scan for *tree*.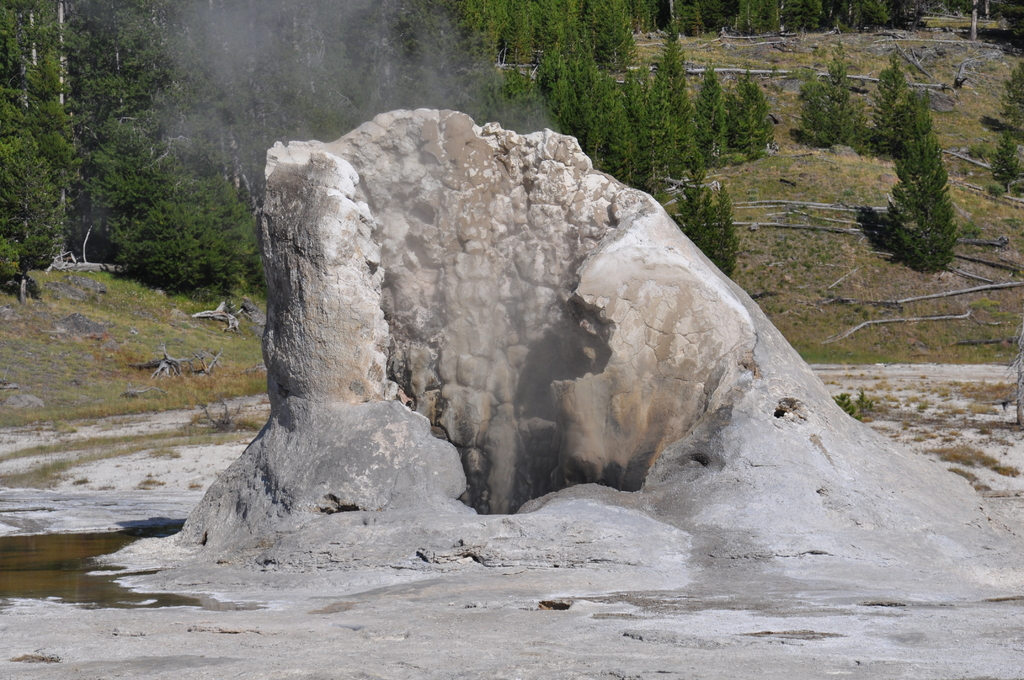
Scan result: (985, 134, 1023, 193).
